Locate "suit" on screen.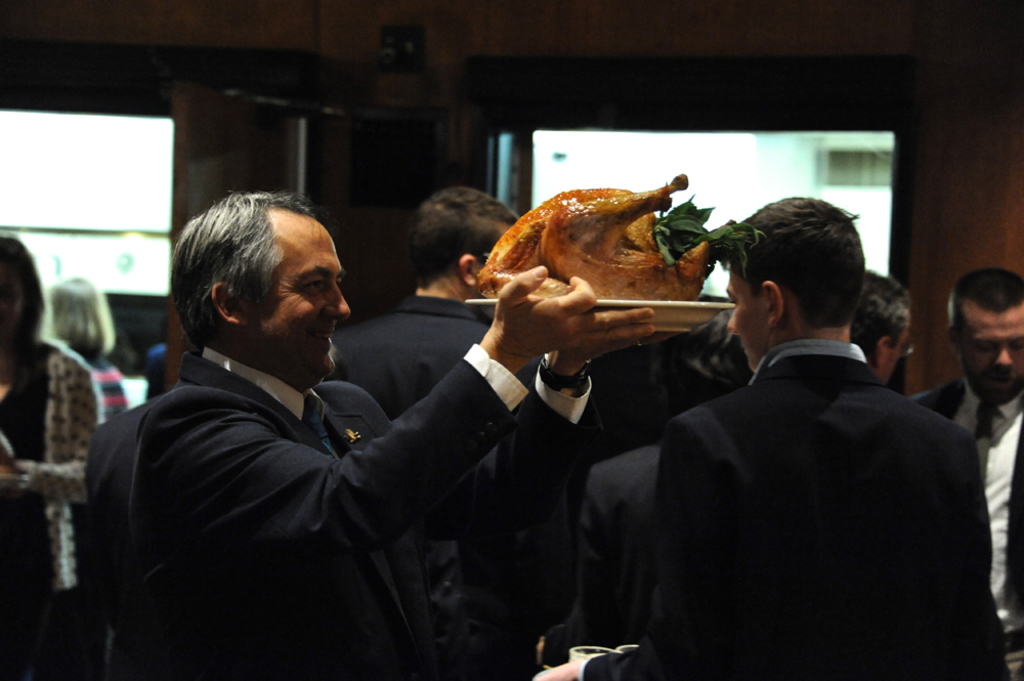
On screen at box=[63, 253, 516, 664].
